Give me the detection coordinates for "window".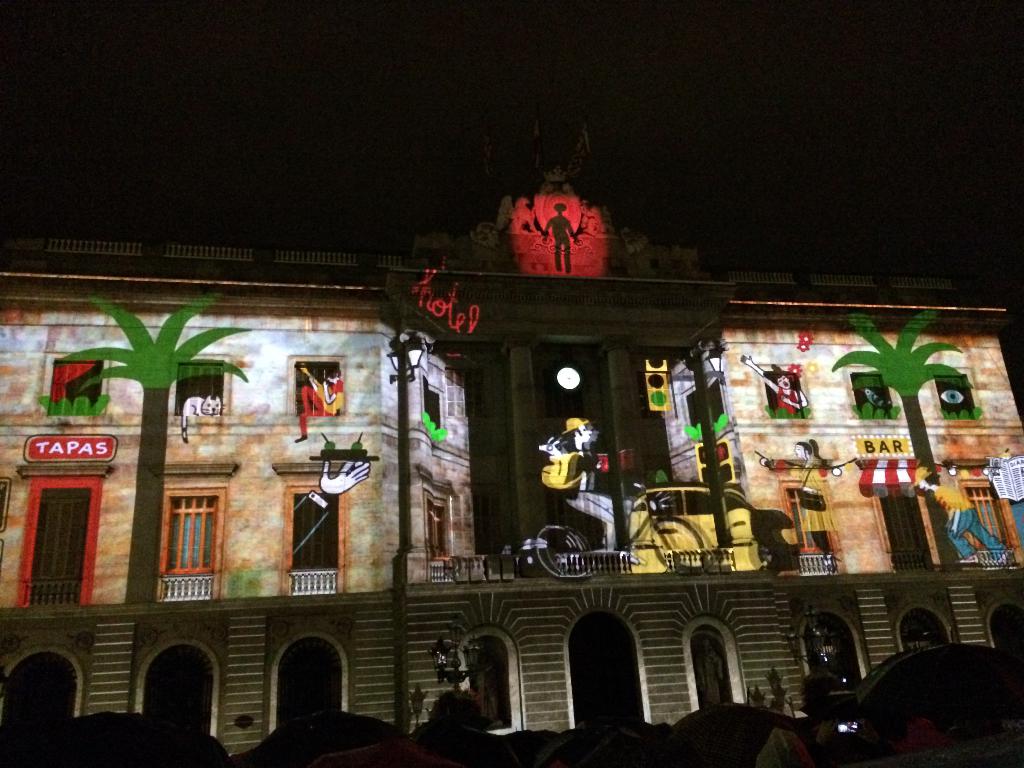
470,488,501,555.
